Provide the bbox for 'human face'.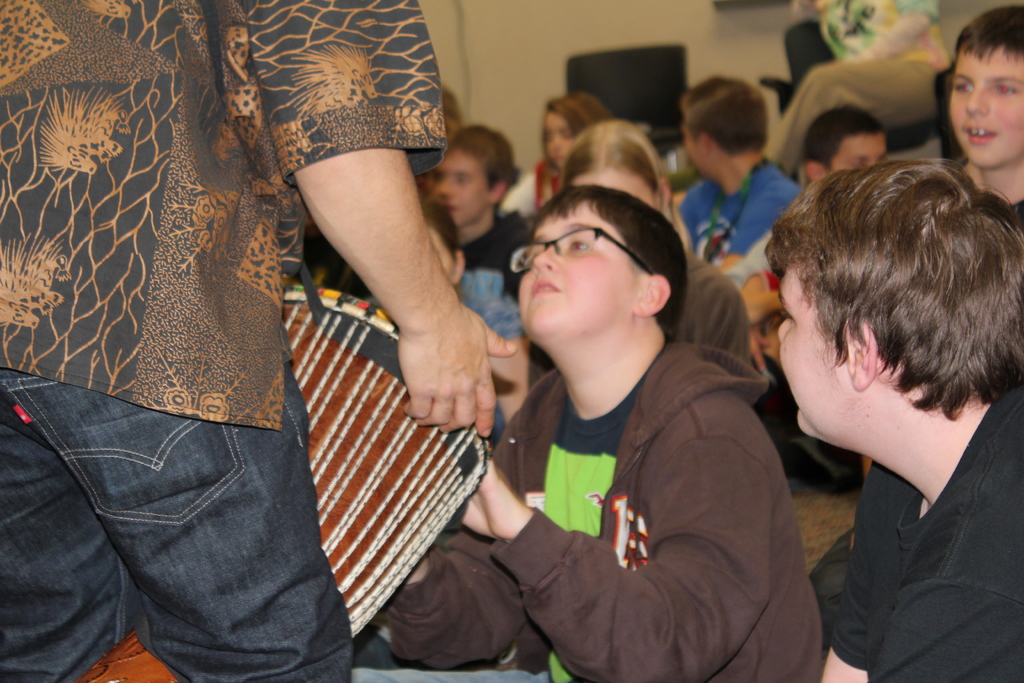
left=947, top=47, right=1023, bottom=165.
